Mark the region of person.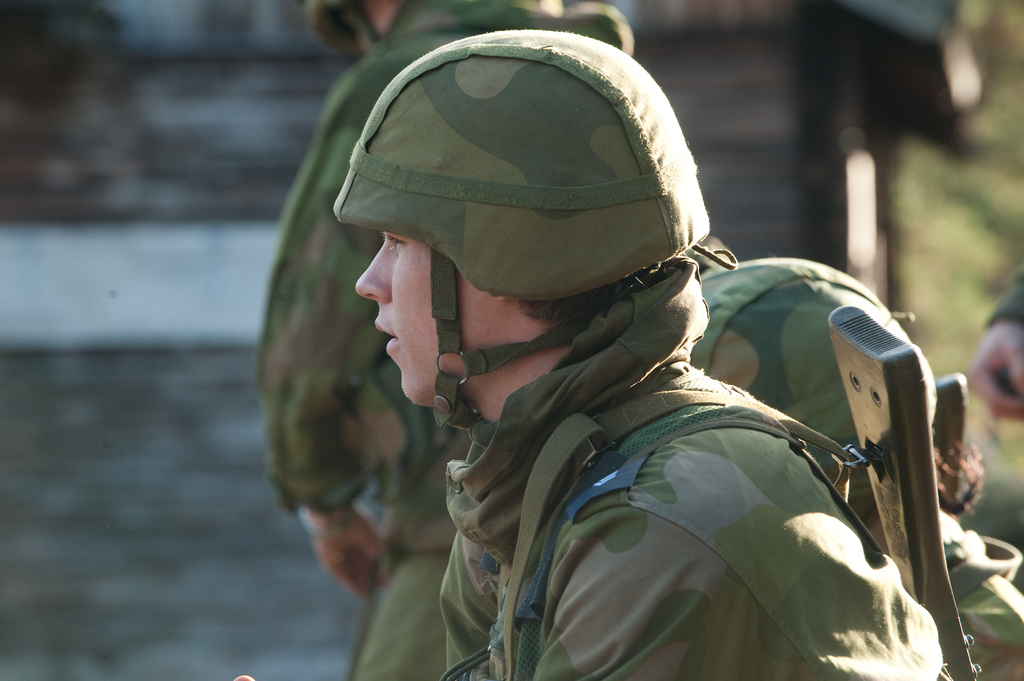
Region: 229 28 977 680.
